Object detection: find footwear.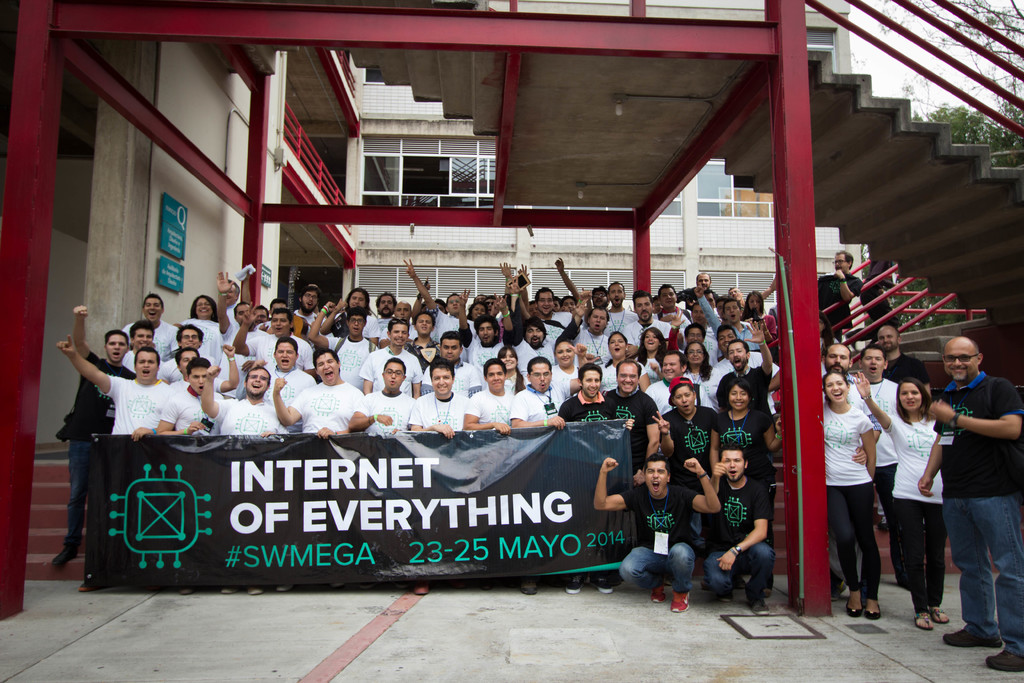
locate(245, 585, 262, 596).
